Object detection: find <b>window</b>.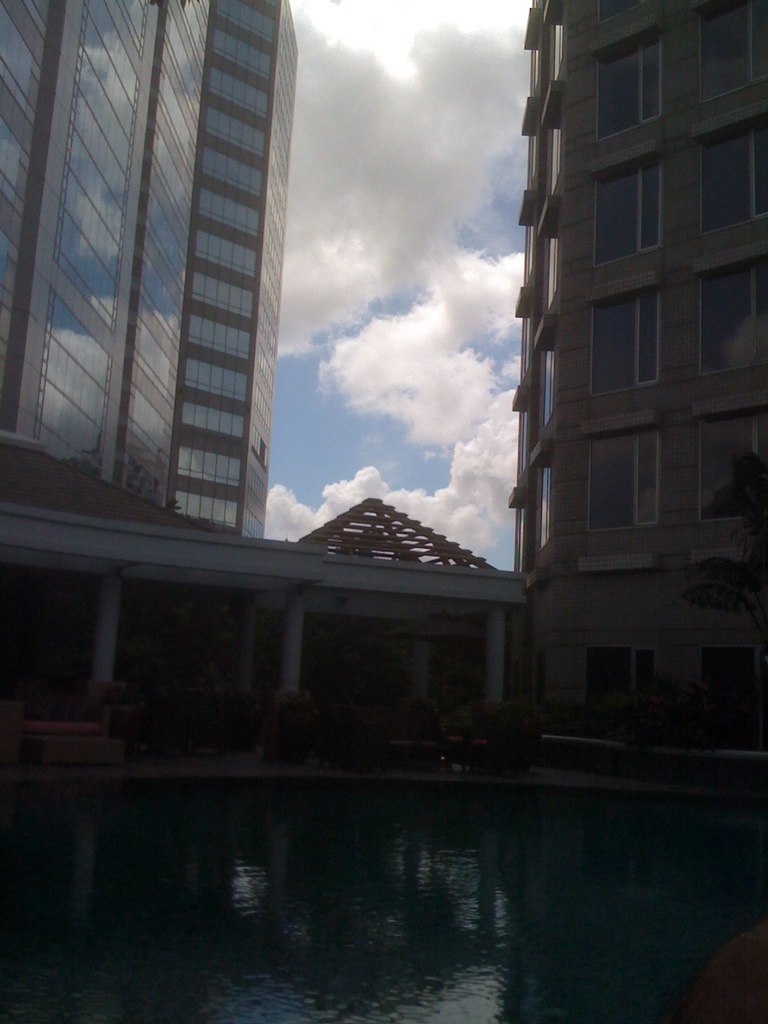
bbox=[509, 184, 537, 326].
